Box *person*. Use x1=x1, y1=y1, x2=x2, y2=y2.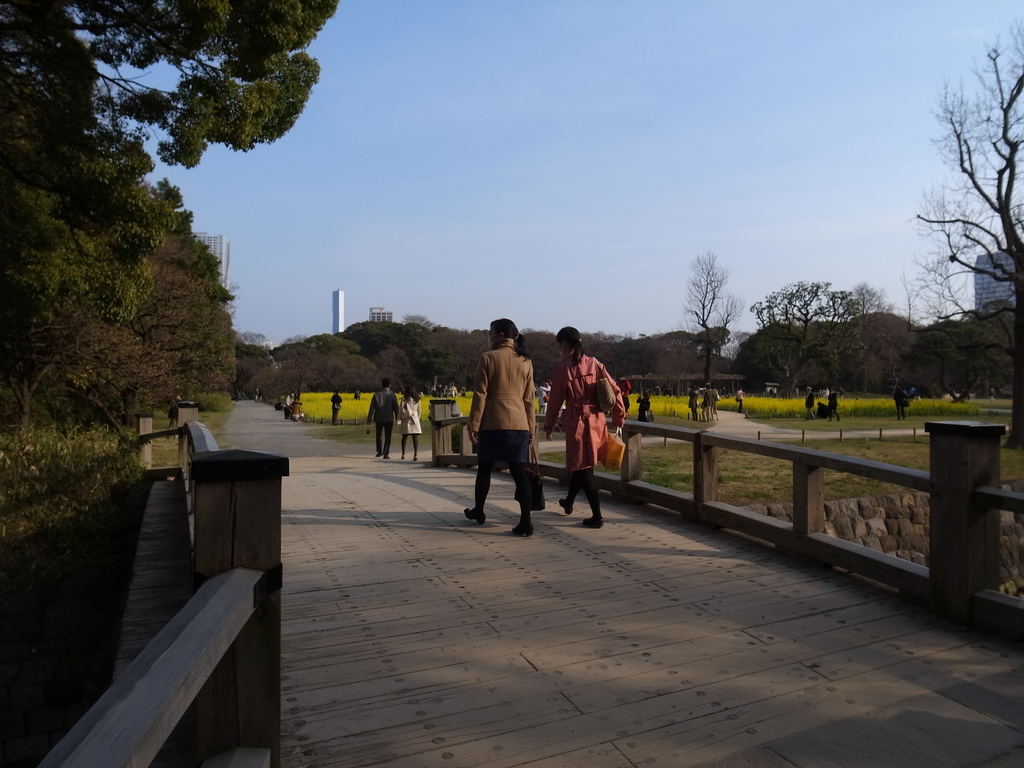
x1=364, y1=369, x2=404, y2=461.
